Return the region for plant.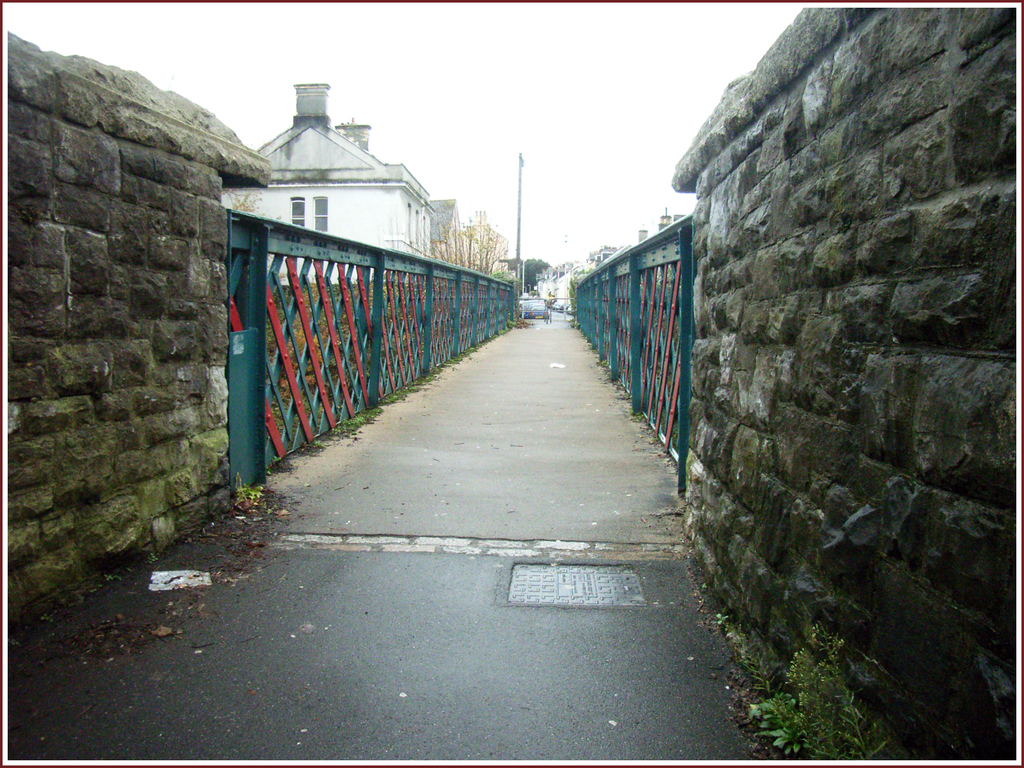
box(434, 347, 467, 373).
